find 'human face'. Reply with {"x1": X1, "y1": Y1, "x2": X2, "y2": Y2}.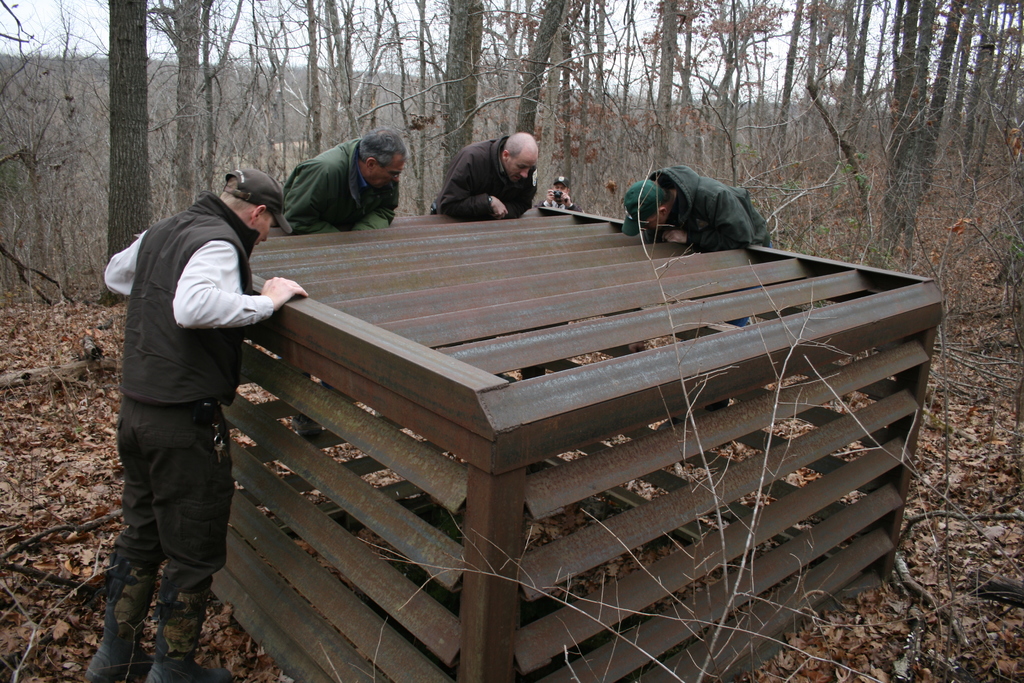
{"x1": 250, "y1": 212, "x2": 275, "y2": 246}.
